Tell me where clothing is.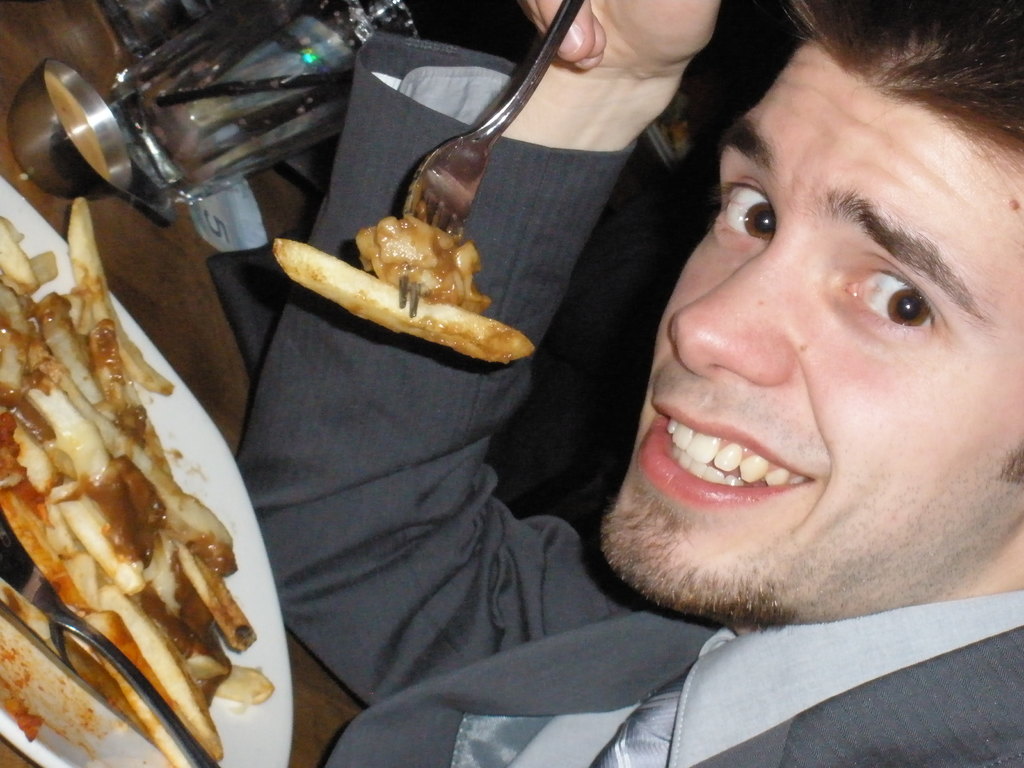
clothing is at detection(235, 60, 1023, 767).
